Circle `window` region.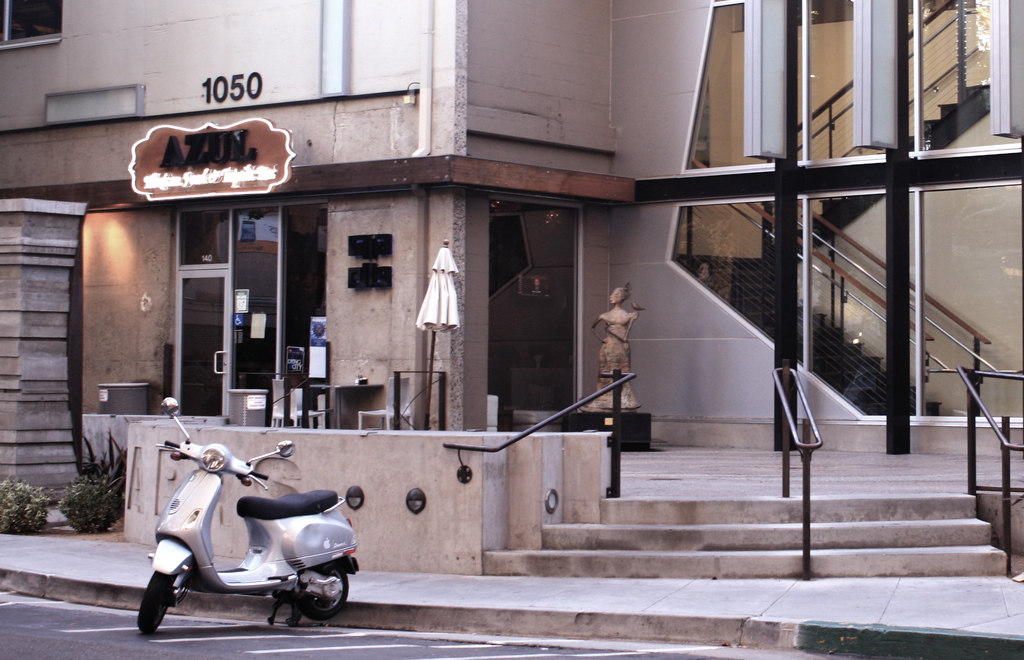
Region: 177/199/326/424.
